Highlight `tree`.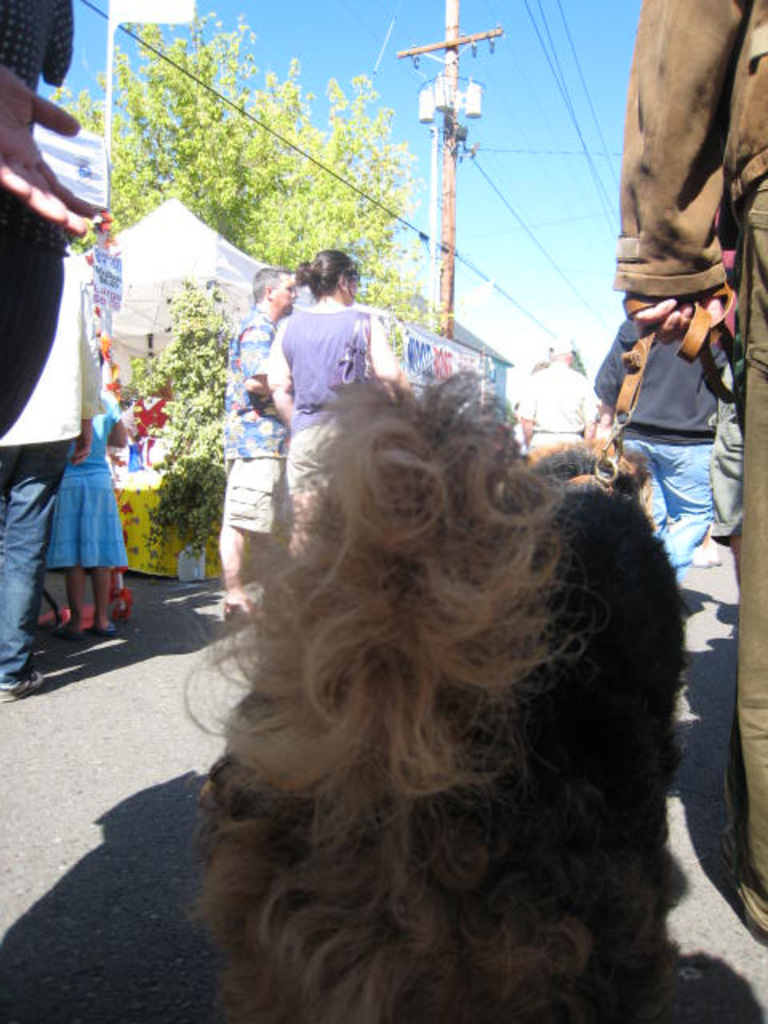
Highlighted region: (left=91, top=0, right=413, bottom=344).
